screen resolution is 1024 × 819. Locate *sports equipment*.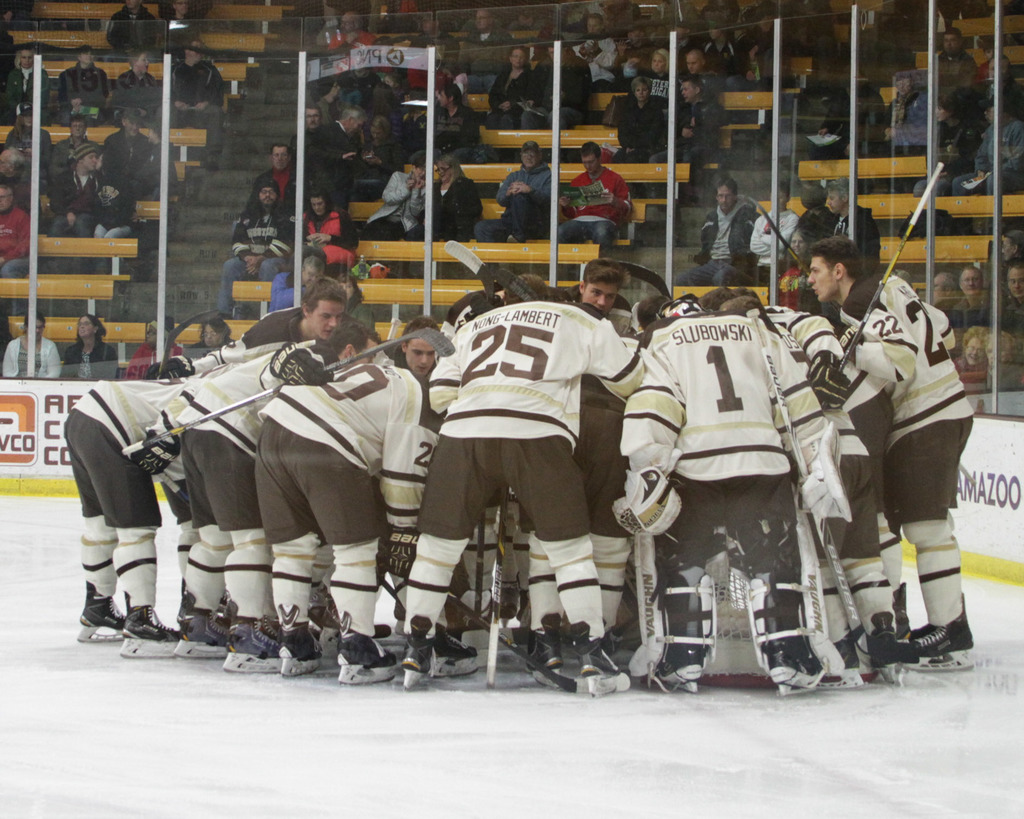
[left=120, top=594, right=179, bottom=658].
